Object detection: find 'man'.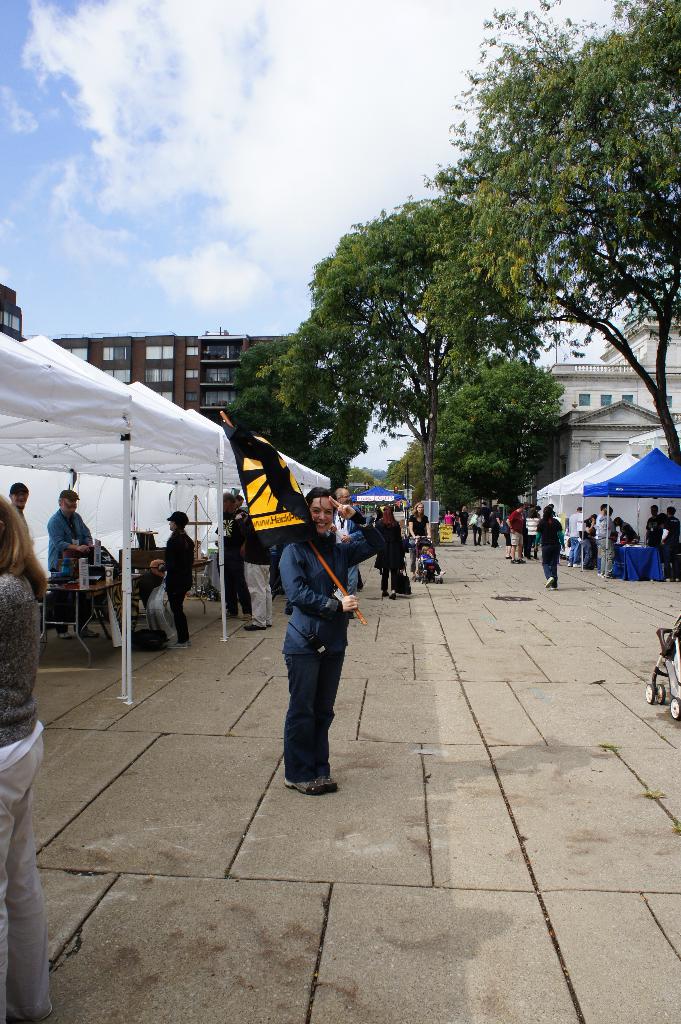
l=646, t=504, r=662, b=545.
